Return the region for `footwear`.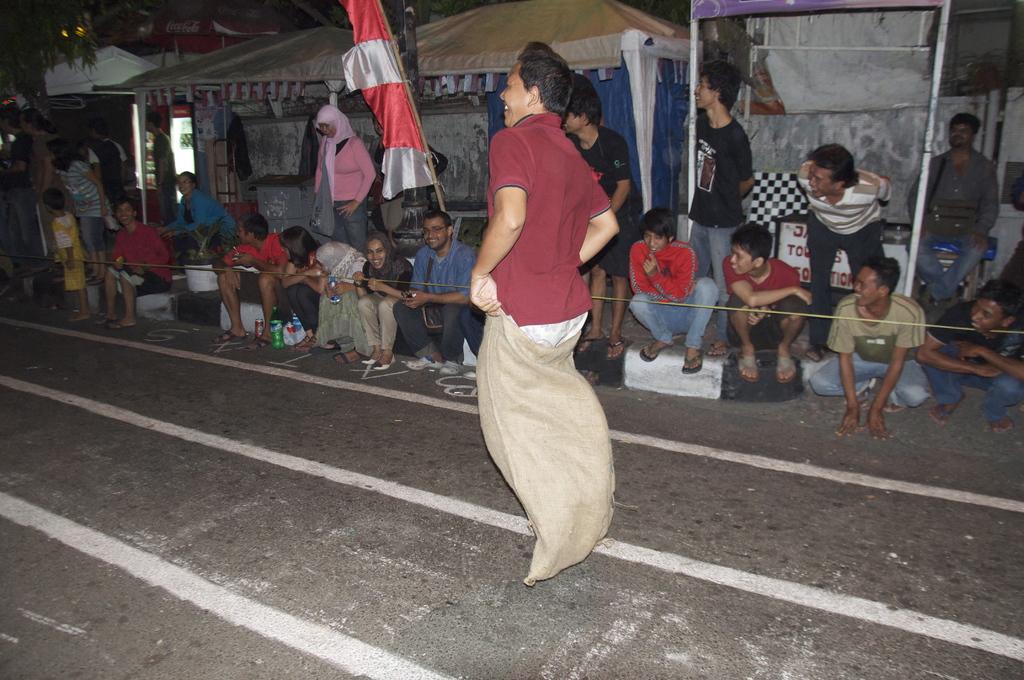
bbox(683, 346, 706, 376).
